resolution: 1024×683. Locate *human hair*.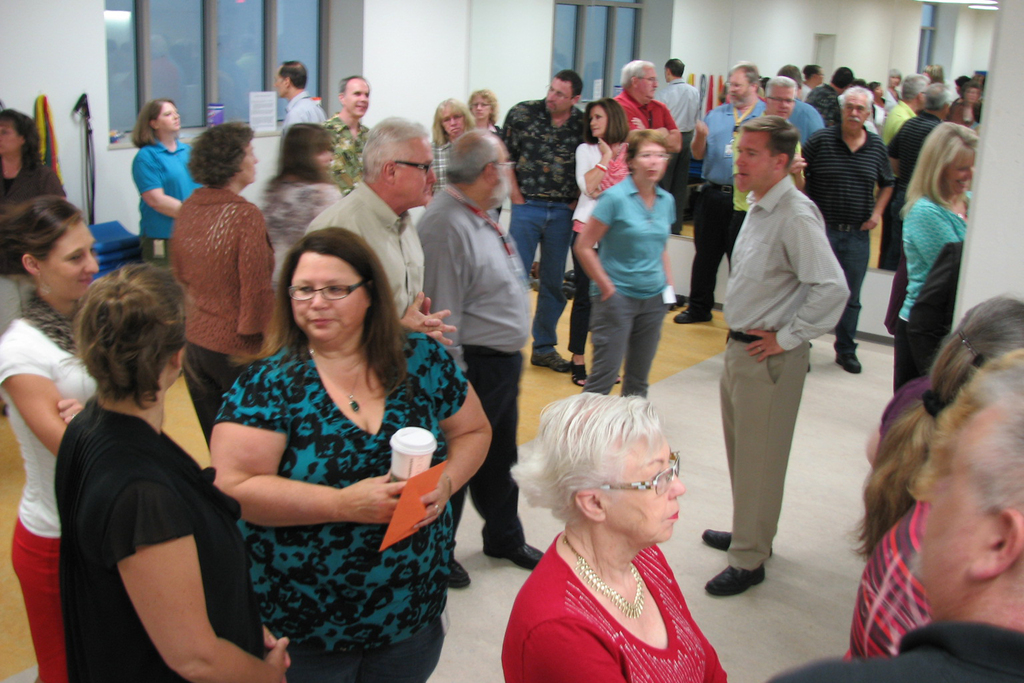
[x1=364, y1=115, x2=426, y2=186].
